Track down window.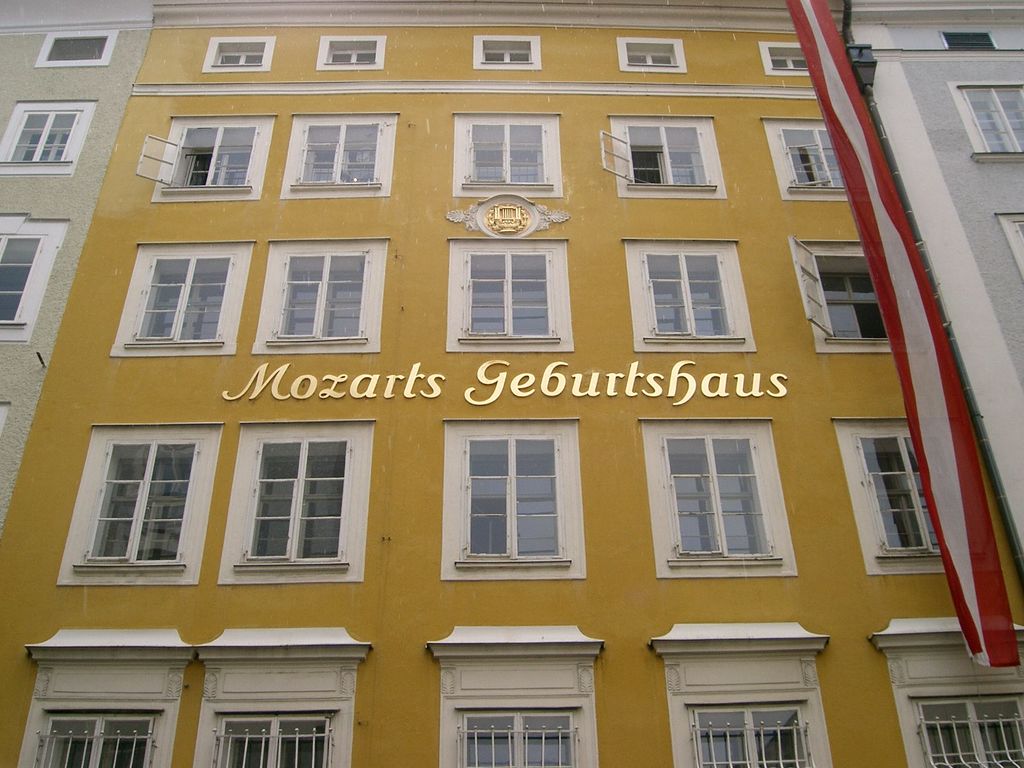
Tracked to [202,714,338,767].
